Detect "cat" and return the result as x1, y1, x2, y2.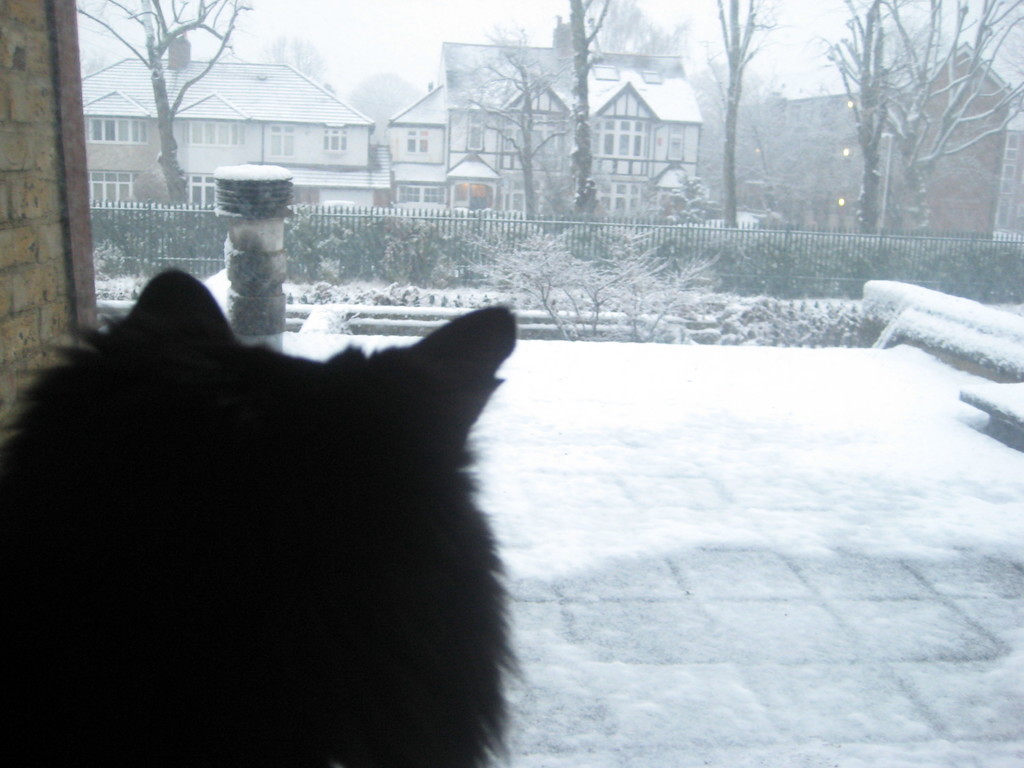
3, 268, 527, 767.
